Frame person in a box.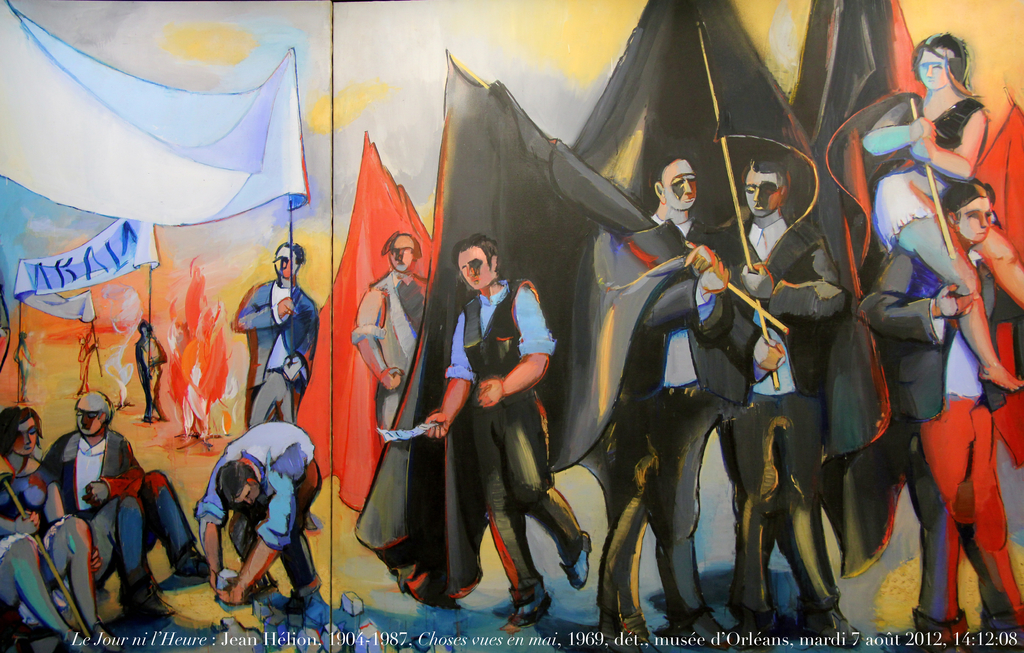
crop(846, 169, 1023, 641).
